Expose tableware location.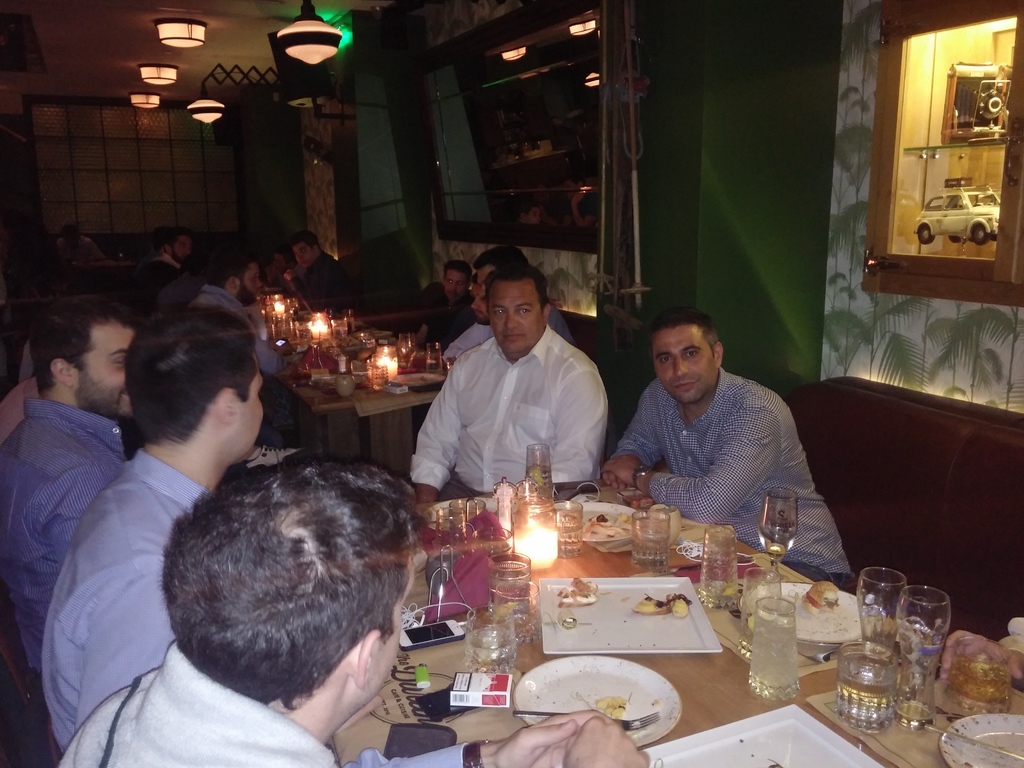
Exposed at detection(849, 566, 906, 646).
